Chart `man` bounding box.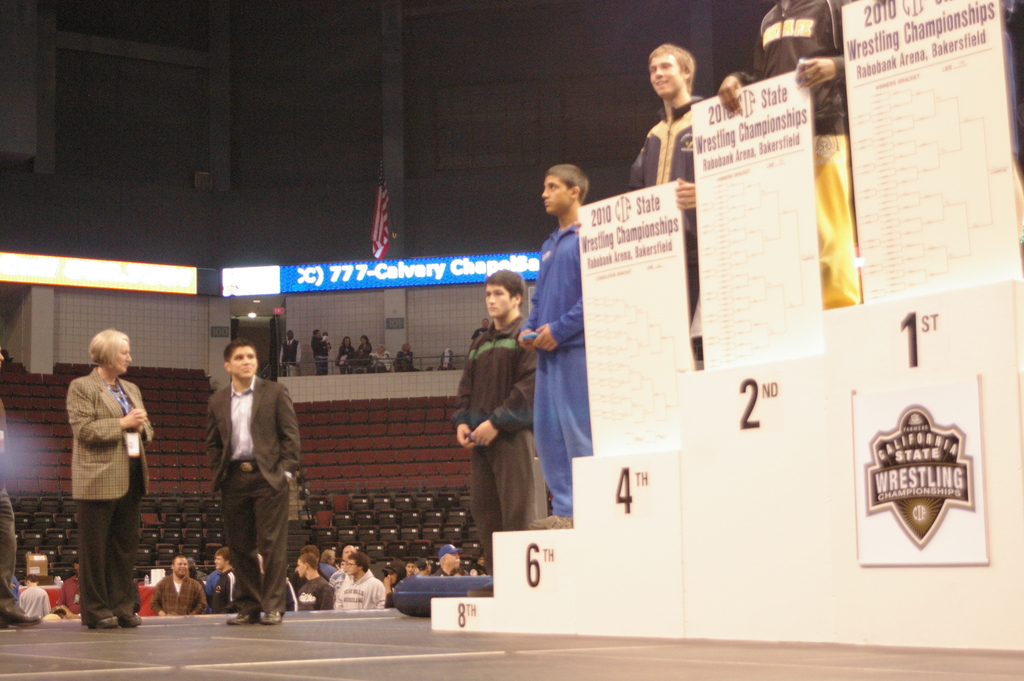
Charted: [left=321, top=545, right=342, bottom=577].
